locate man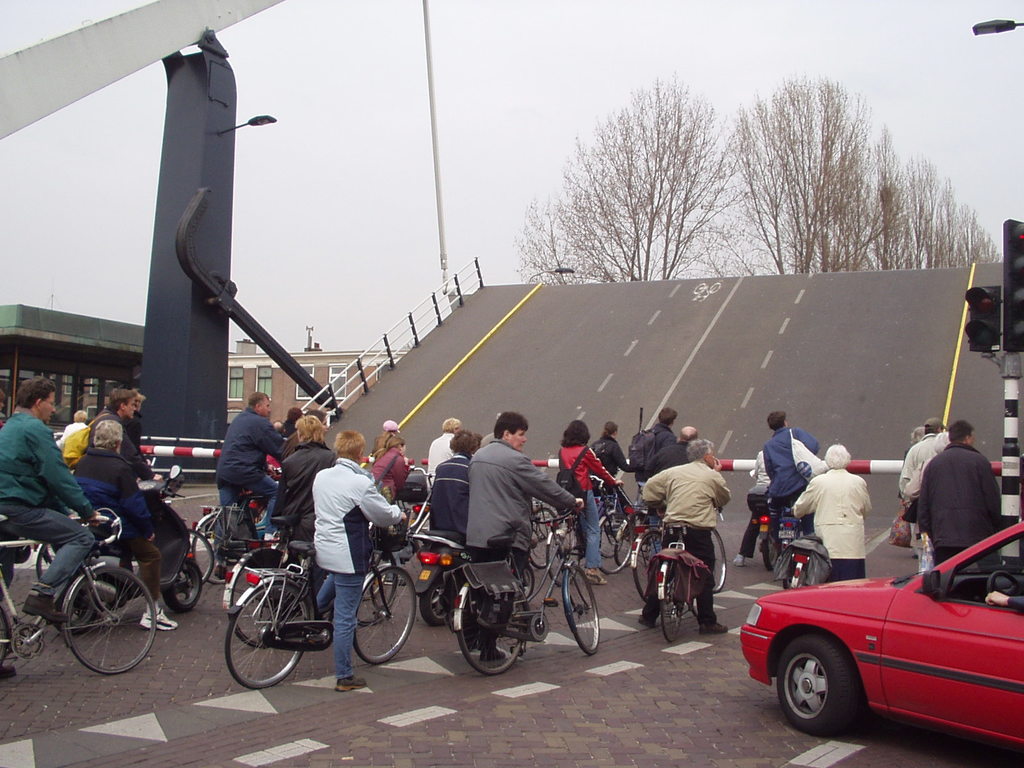
x1=461, y1=410, x2=586, y2=659
